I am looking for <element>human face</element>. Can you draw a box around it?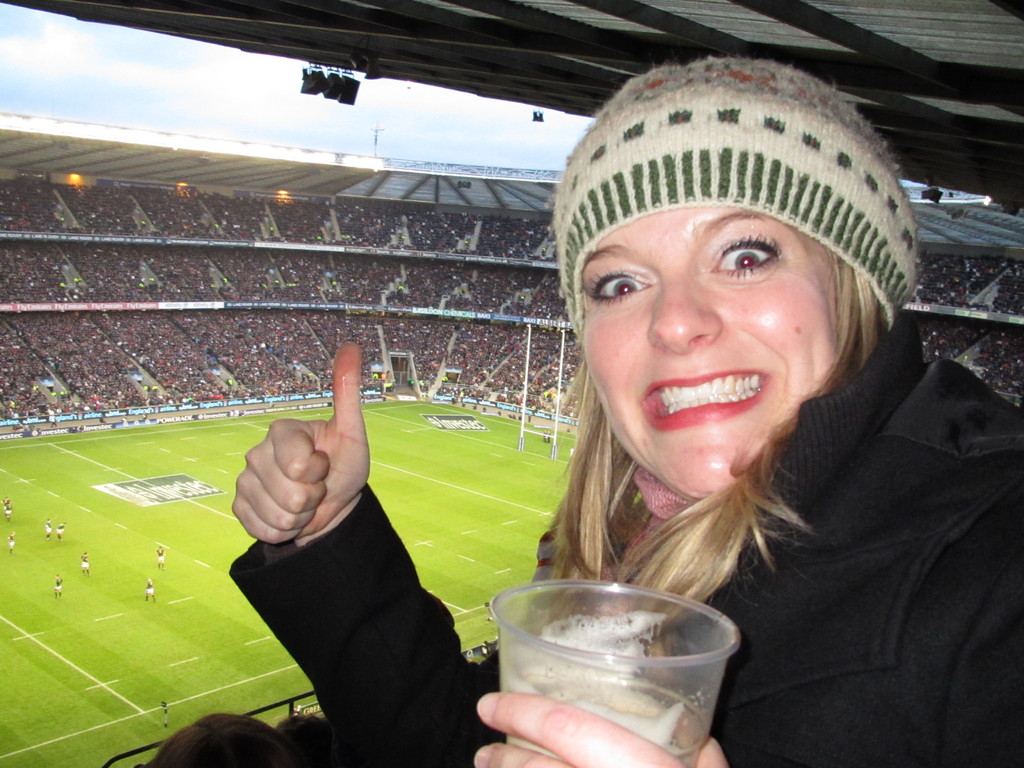
Sure, the bounding box is BBox(584, 202, 842, 500).
